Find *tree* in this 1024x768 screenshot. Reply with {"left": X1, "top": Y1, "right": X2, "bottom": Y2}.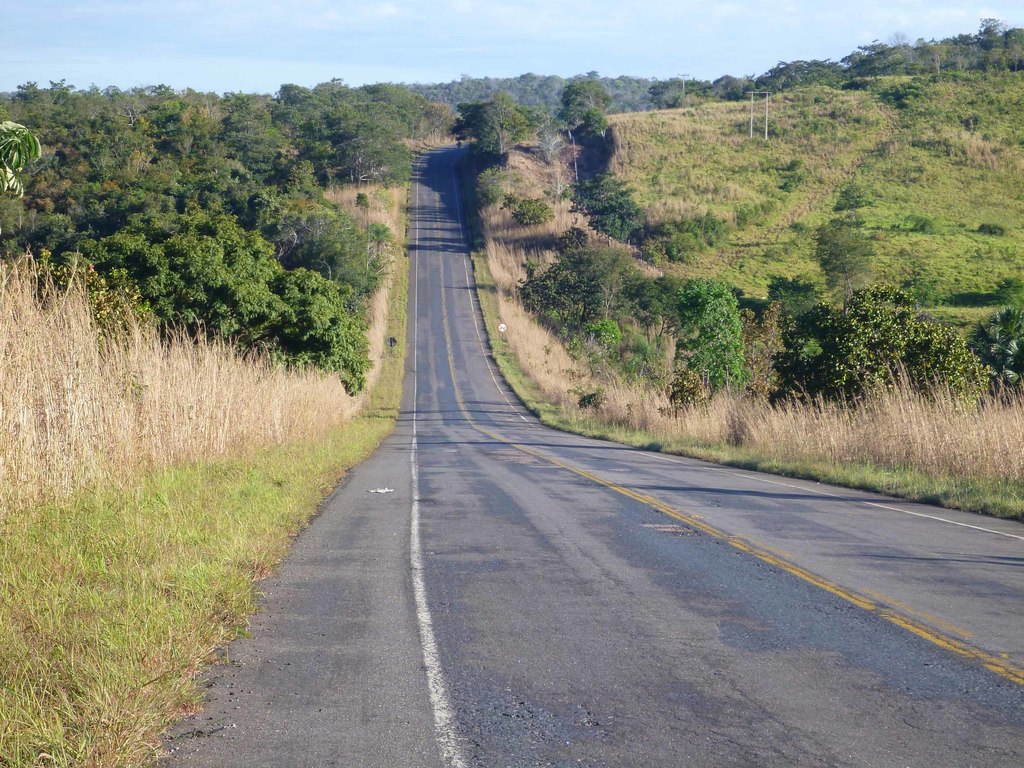
{"left": 84, "top": 194, "right": 213, "bottom": 323}.
